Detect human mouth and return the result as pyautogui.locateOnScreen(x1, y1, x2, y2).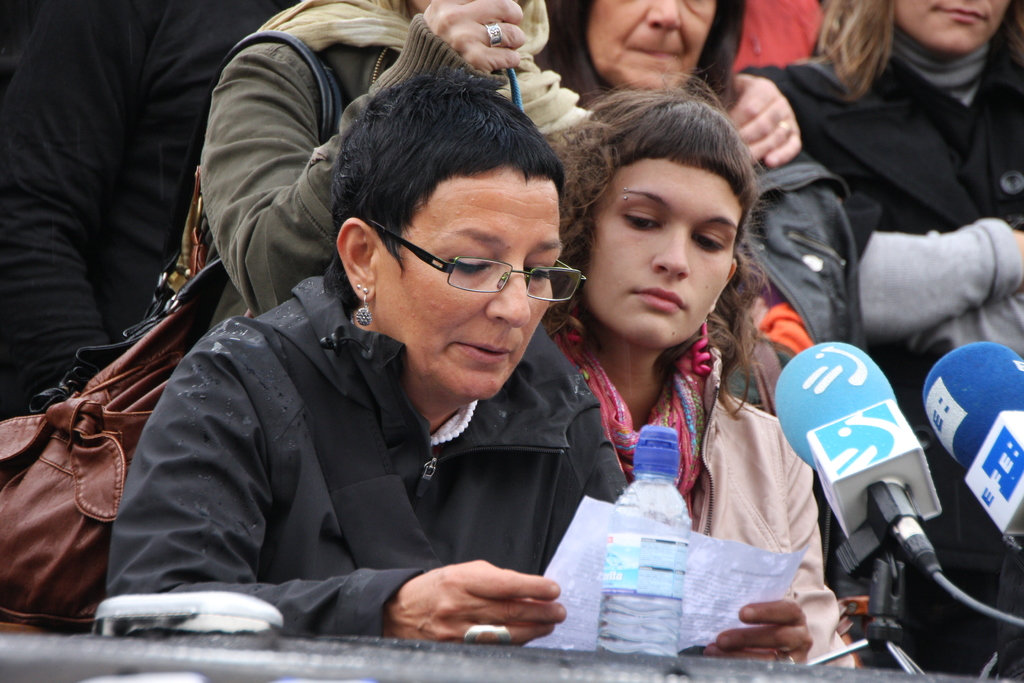
pyautogui.locateOnScreen(634, 288, 686, 311).
